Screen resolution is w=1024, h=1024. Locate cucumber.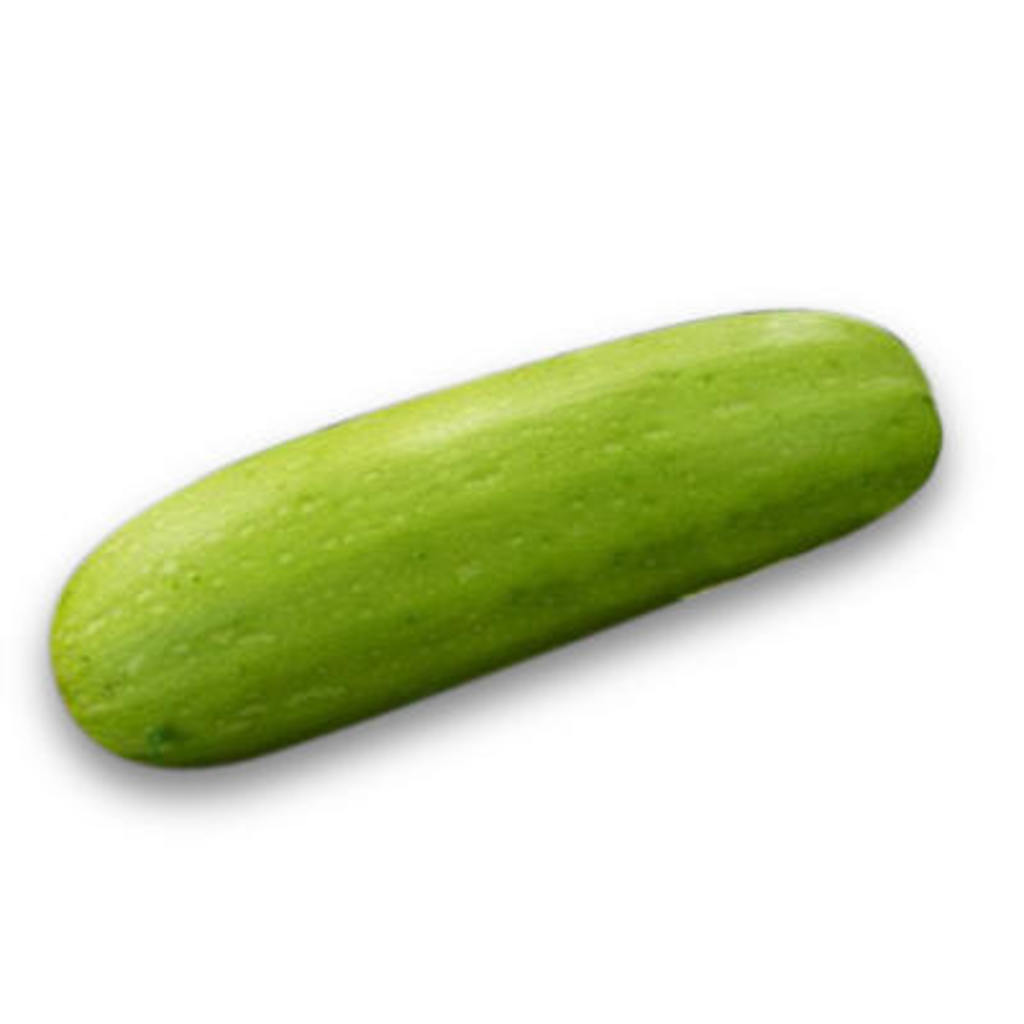
Rect(49, 307, 947, 771).
